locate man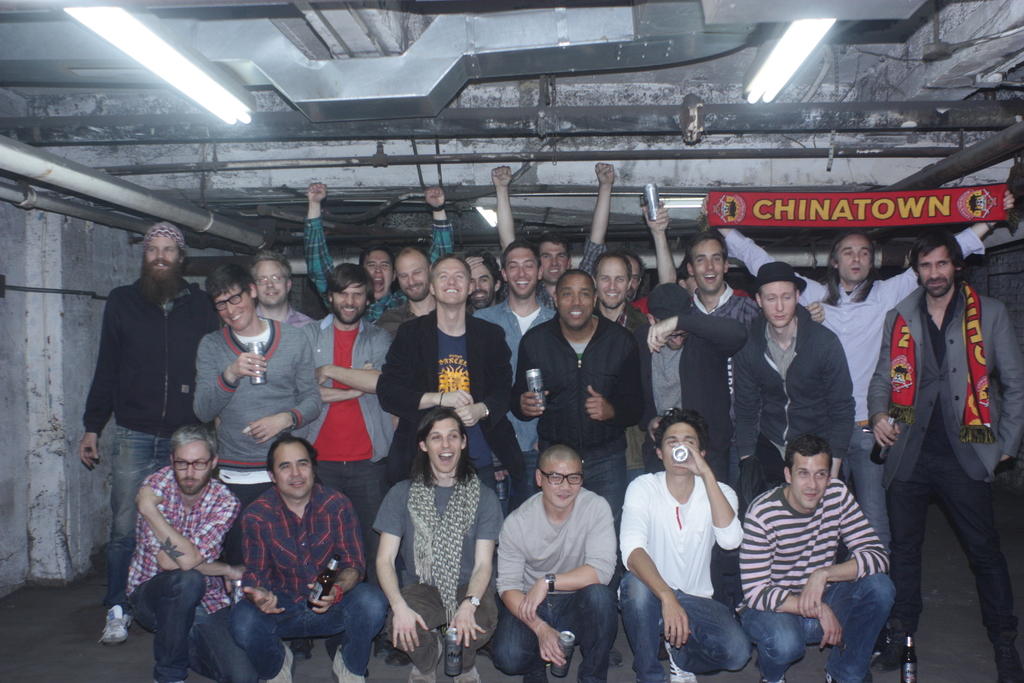
l=740, t=270, r=849, b=487
